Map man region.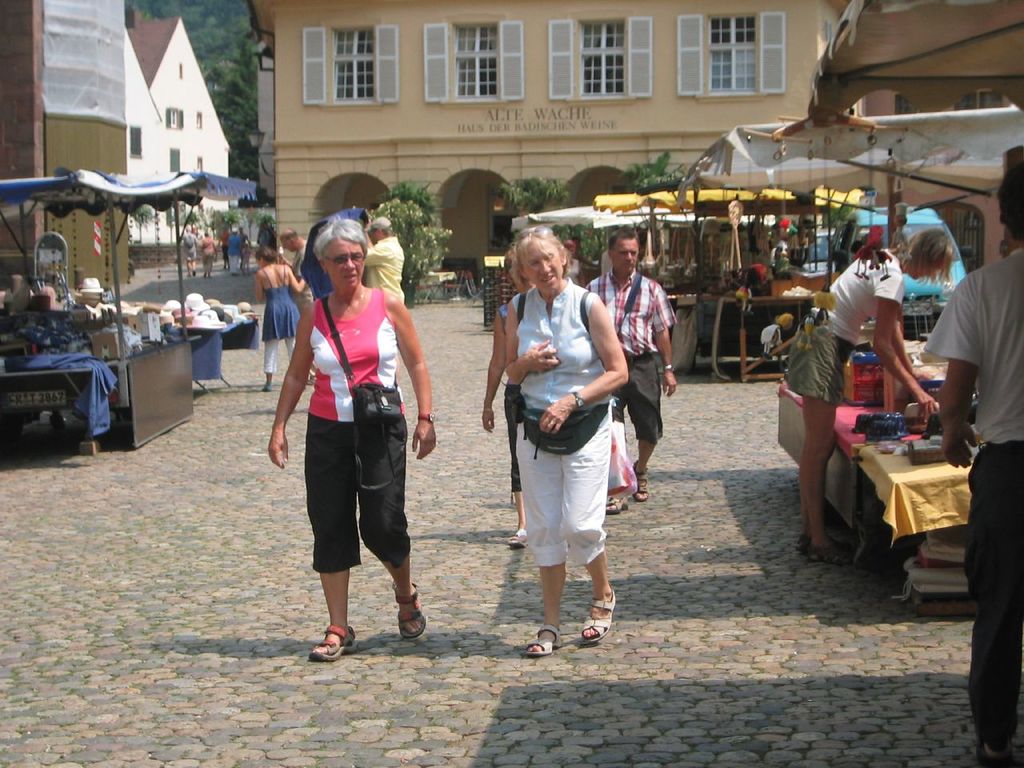
Mapped to {"x1": 583, "y1": 238, "x2": 672, "y2": 505}.
